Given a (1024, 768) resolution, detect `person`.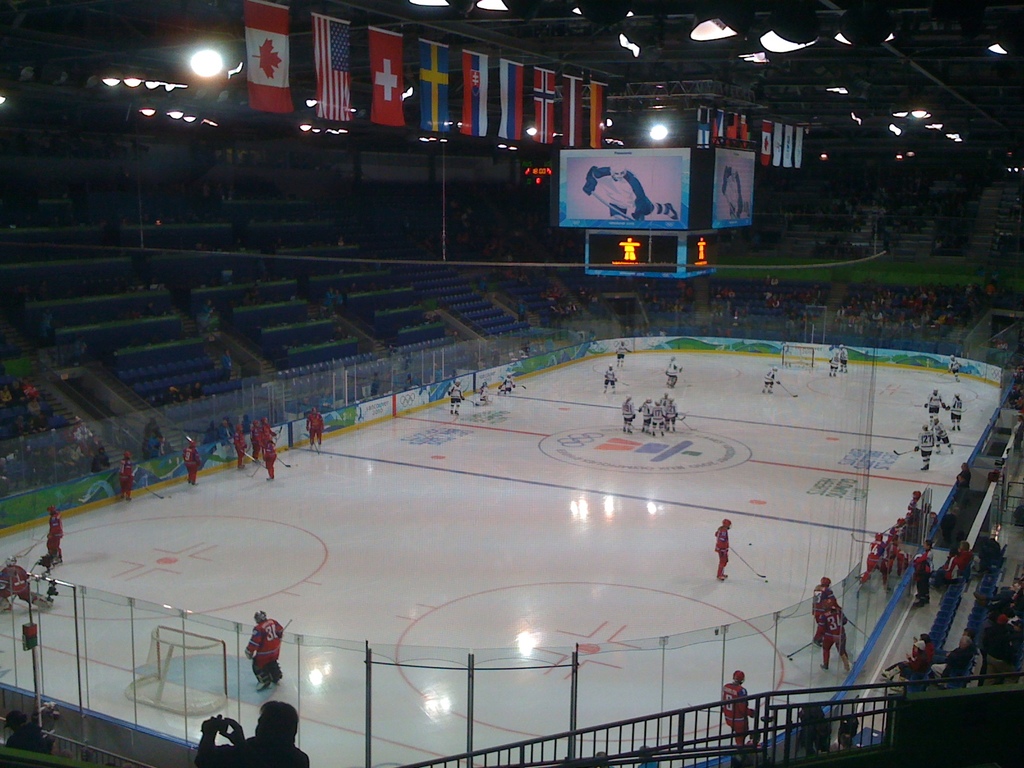
[302, 408, 322, 447].
